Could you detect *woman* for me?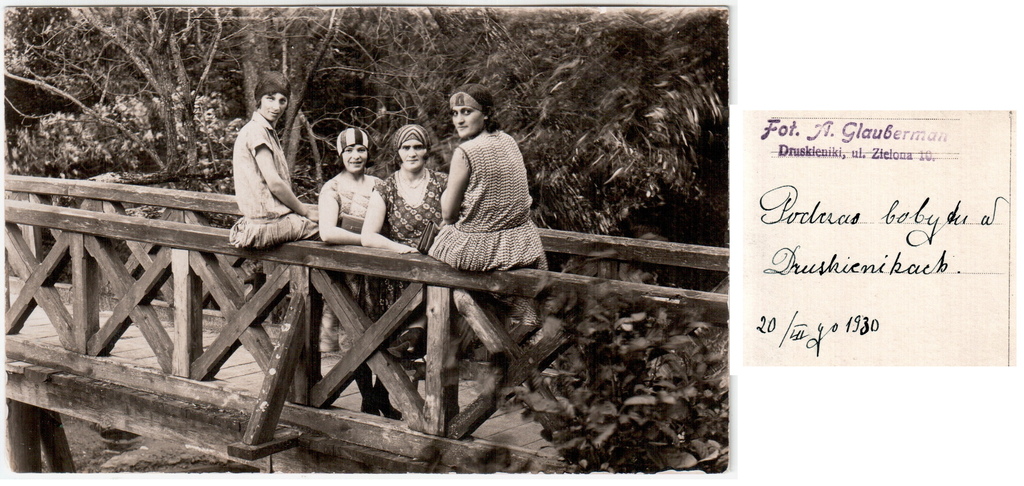
Detection result: x1=227, y1=73, x2=320, y2=252.
